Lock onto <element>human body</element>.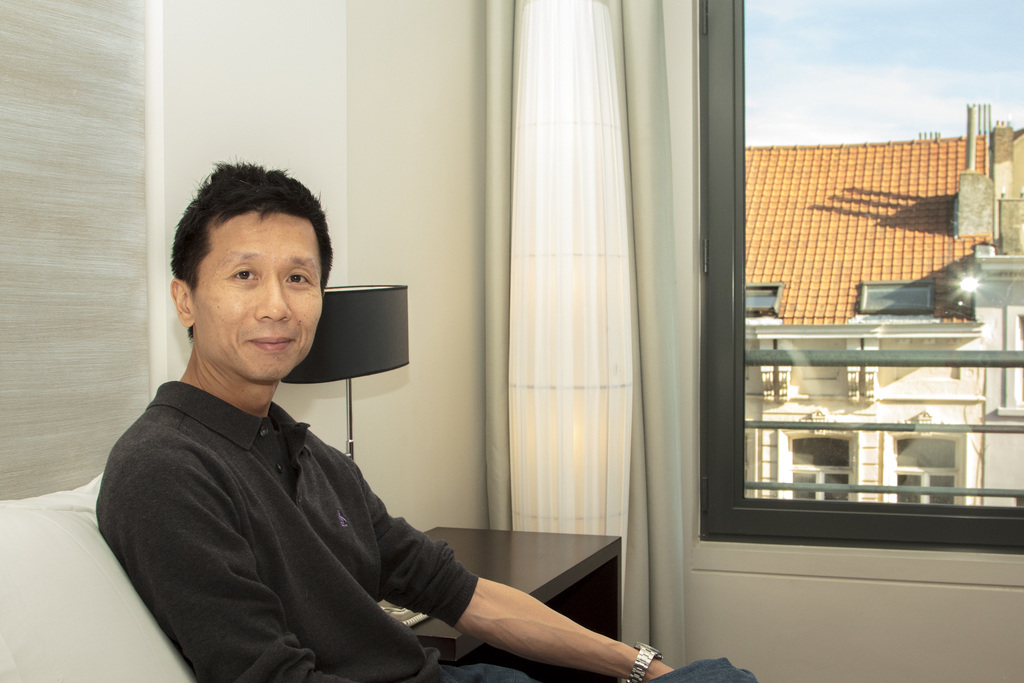
Locked: select_region(92, 165, 764, 682).
